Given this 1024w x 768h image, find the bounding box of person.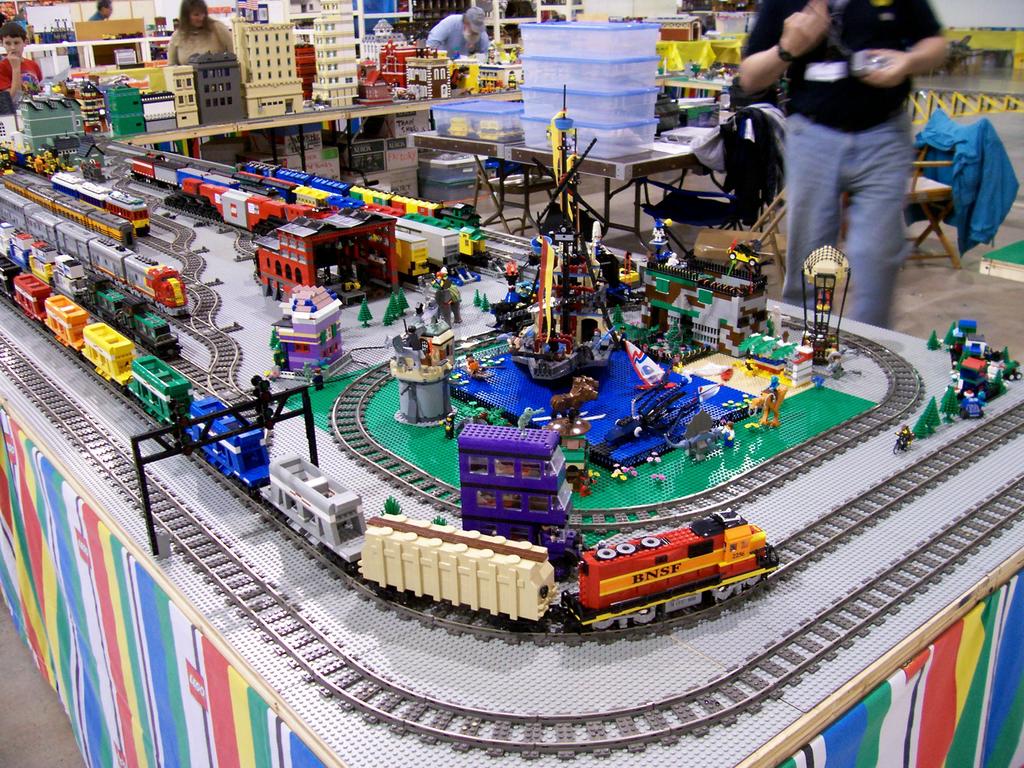
<box>732,0,952,335</box>.
